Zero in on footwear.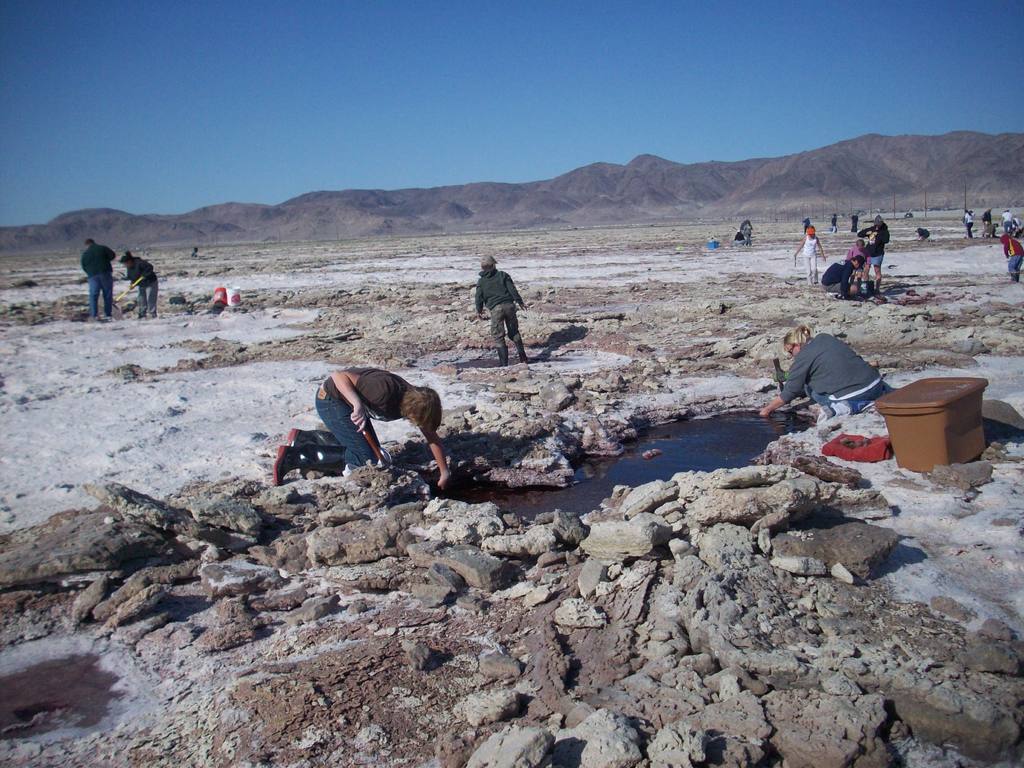
Zeroed in: 490,349,510,368.
